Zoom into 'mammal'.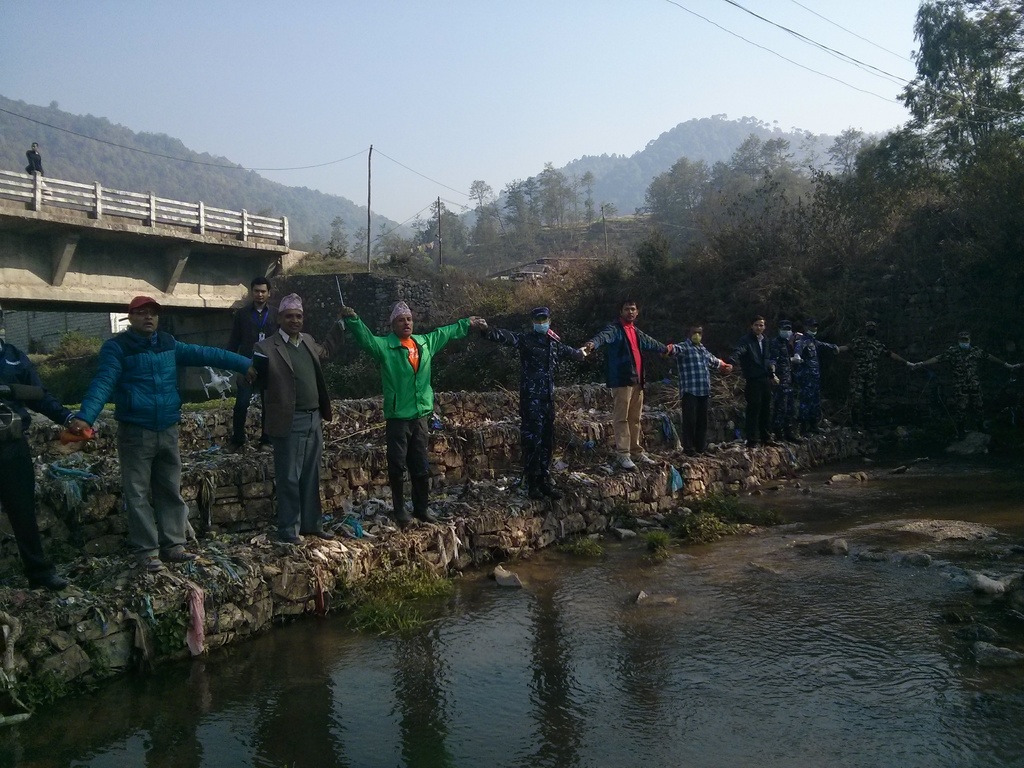
Zoom target: crop(768, 320, 804, 443).
